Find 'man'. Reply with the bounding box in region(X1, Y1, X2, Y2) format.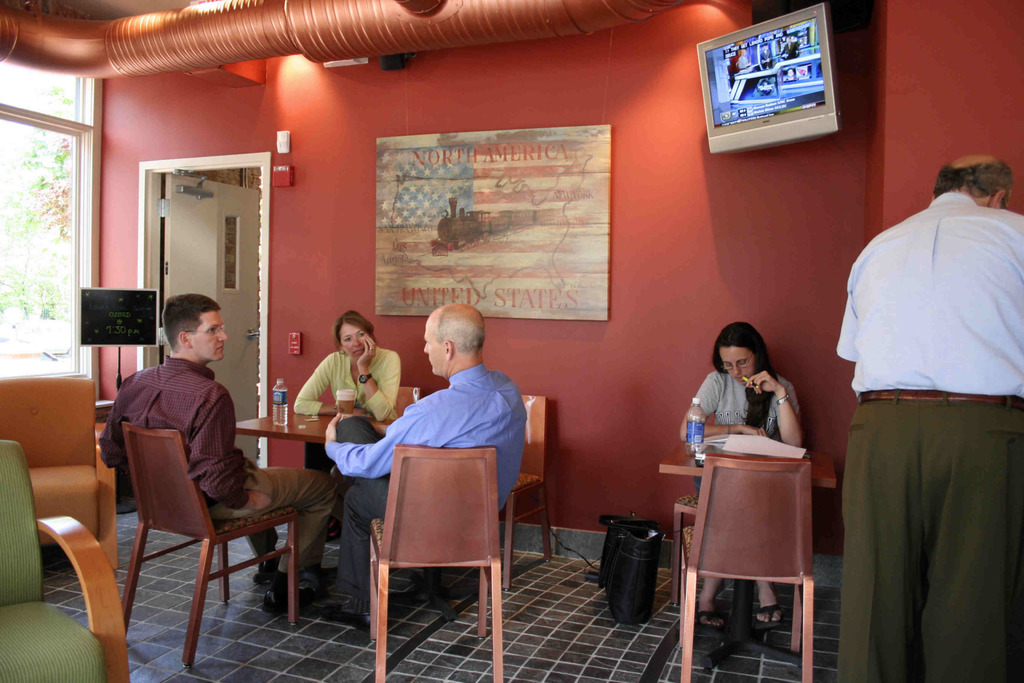
region(99, 290, 344, 620).
